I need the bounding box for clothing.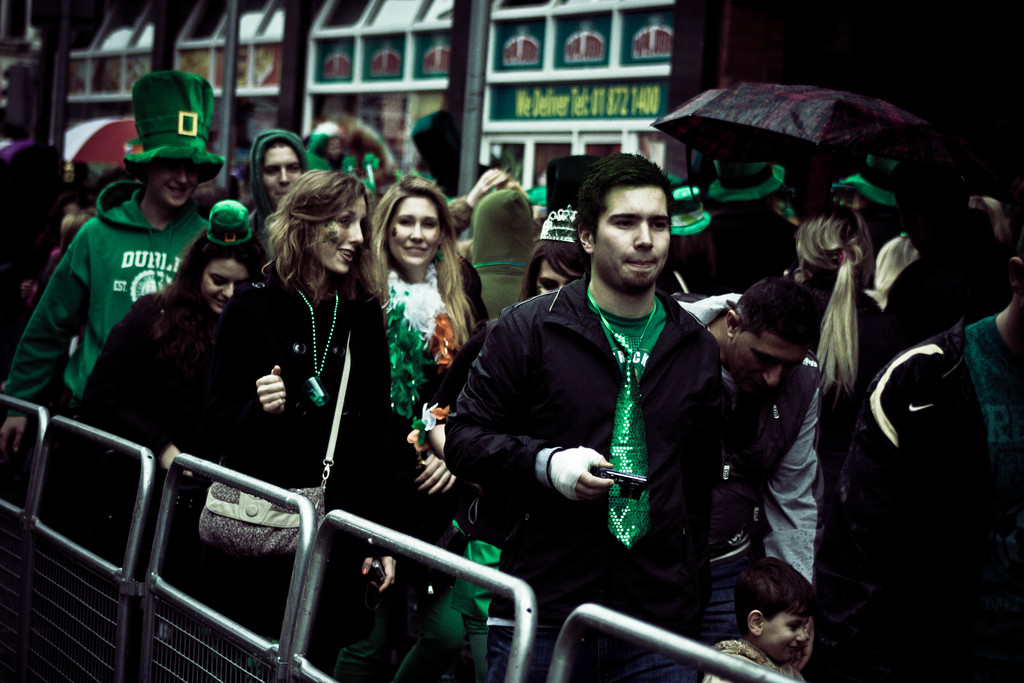
Here it is: bbox(819, 330, 1023, 682).
